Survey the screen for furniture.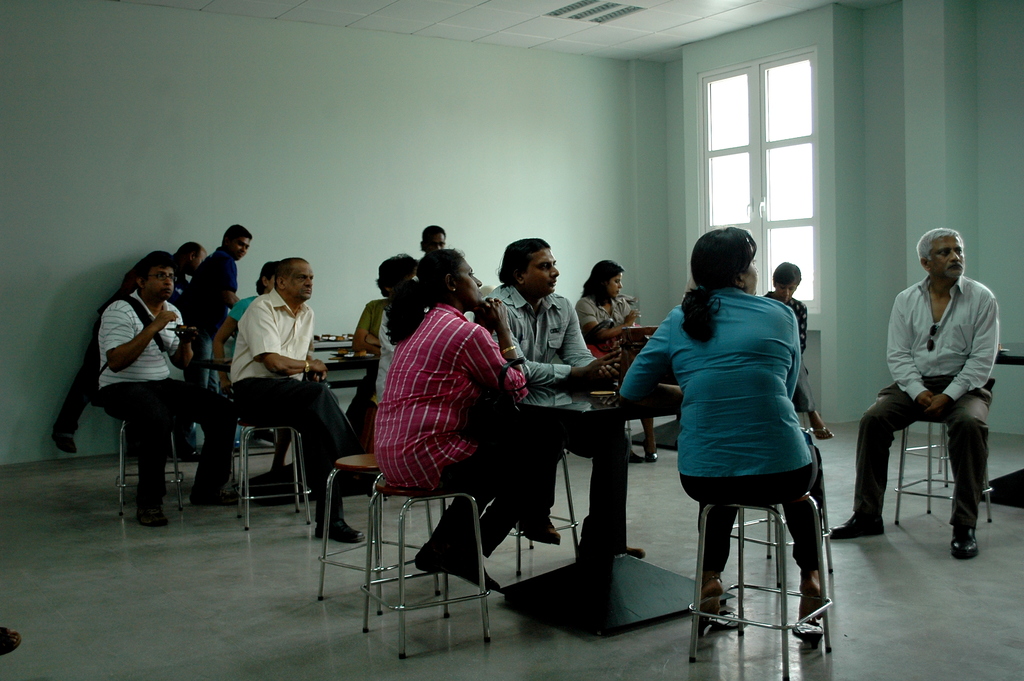
Survey found: bbox(614, 327, 673, 459).
